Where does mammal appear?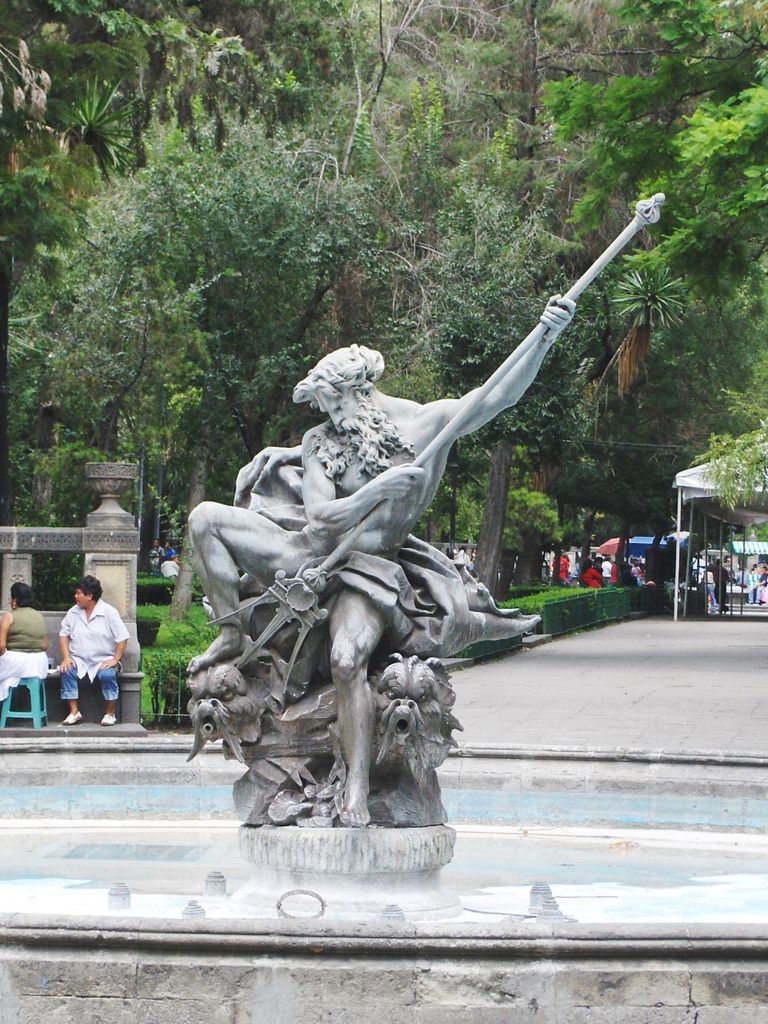
Appears at left=695, top=565, right=718, bottom=618.
